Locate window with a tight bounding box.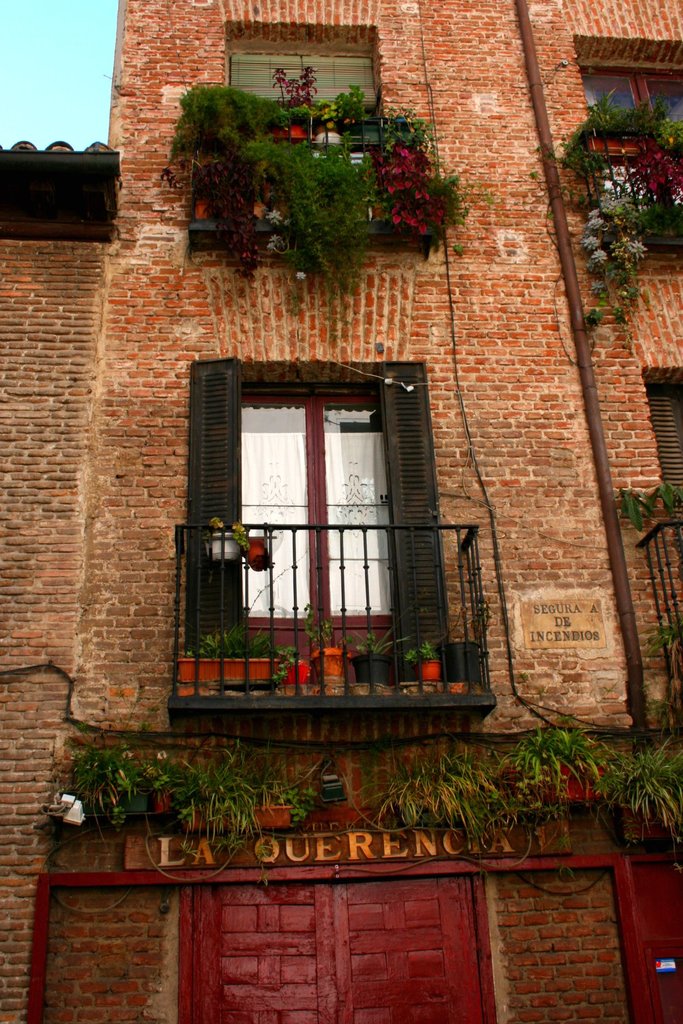
(left=214, top=24, right=421, bottom=190).
